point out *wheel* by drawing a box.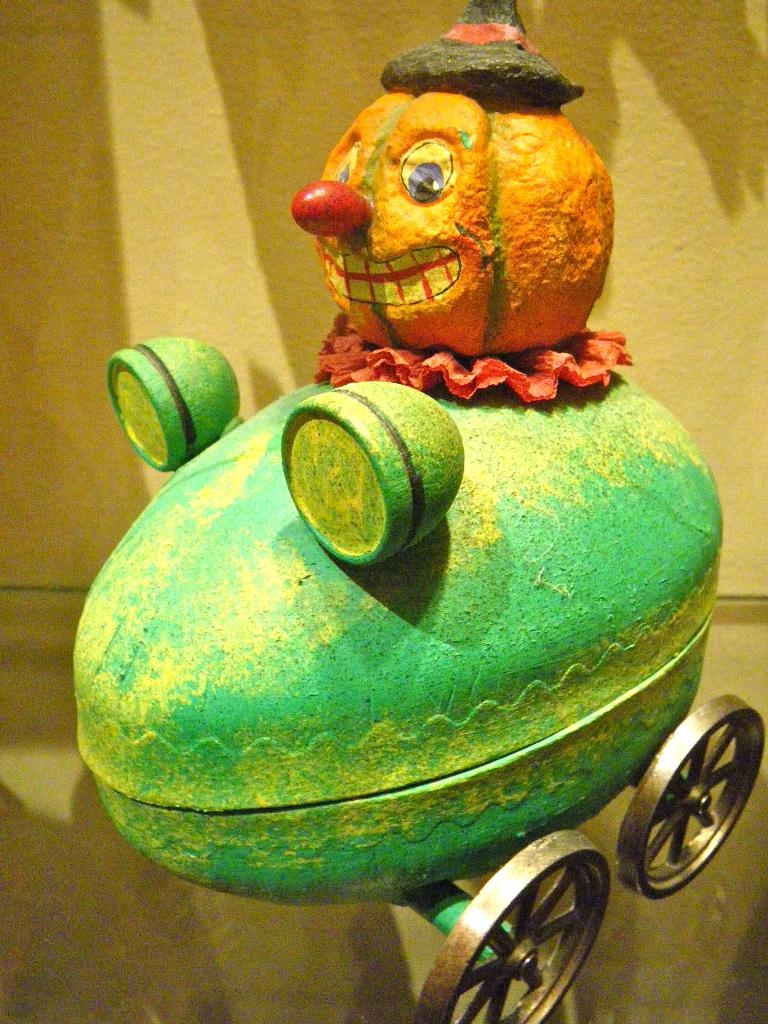
x1=614, y1=693, x2=767, y2=903.
